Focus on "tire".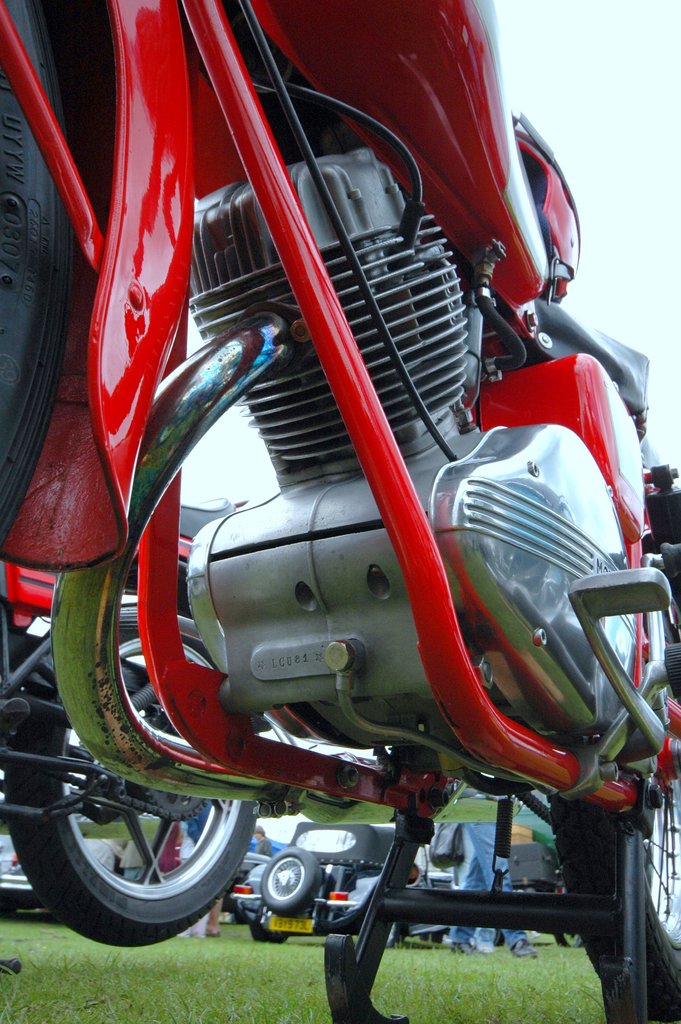
Focused at x1=491 y1=927 x2=505 y2=948.
